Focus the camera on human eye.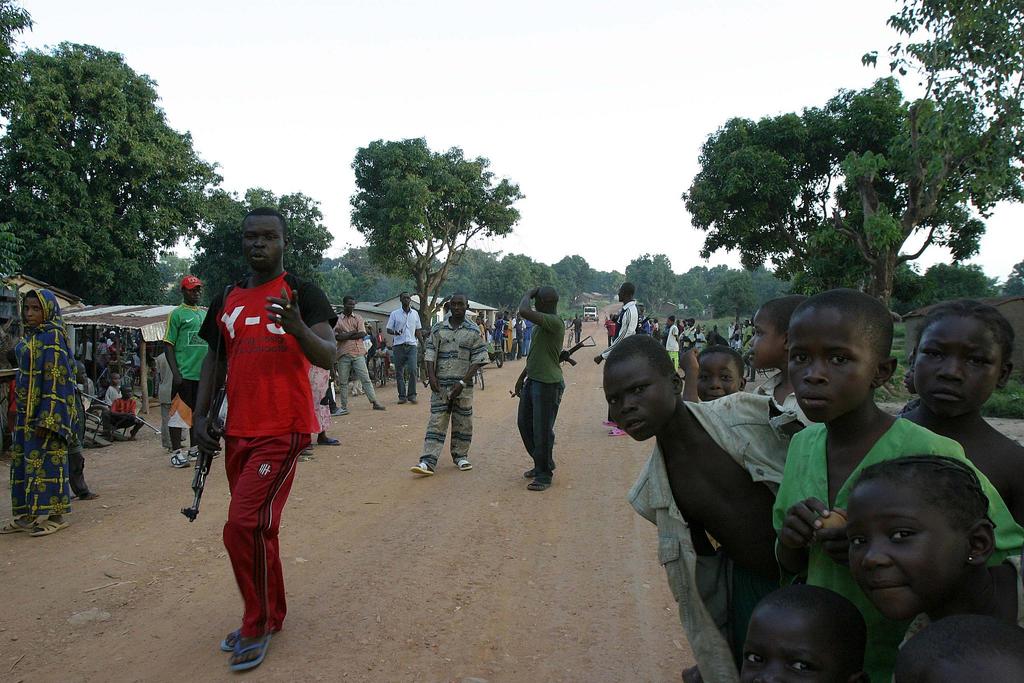
Focus region: [left=634, top=383, right=650, bottom=397].
